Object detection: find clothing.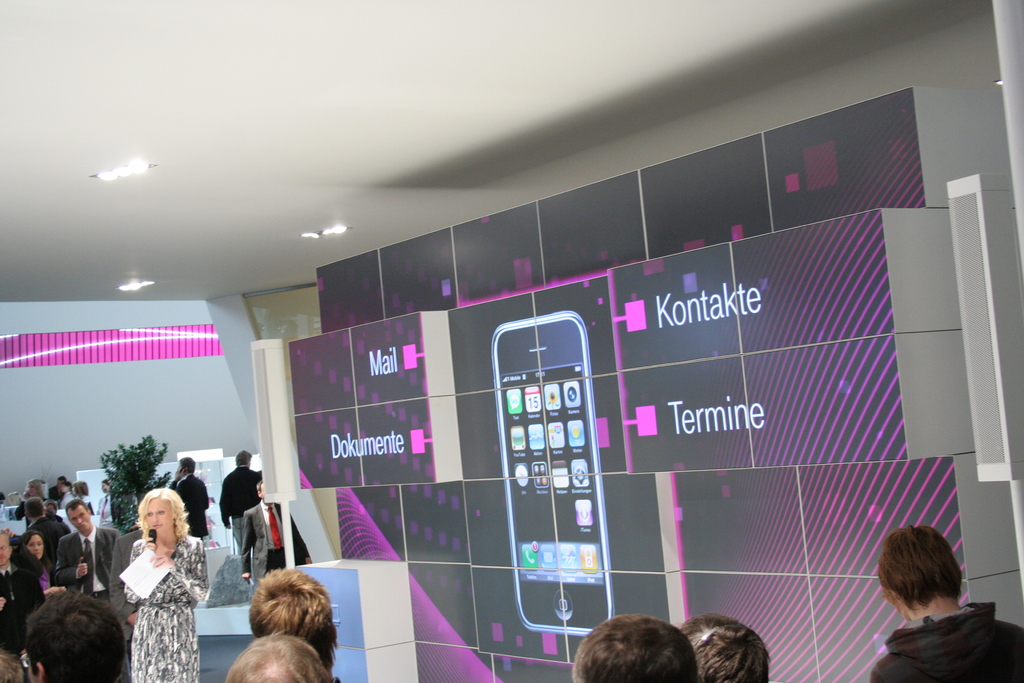
(14,500,28,518).
